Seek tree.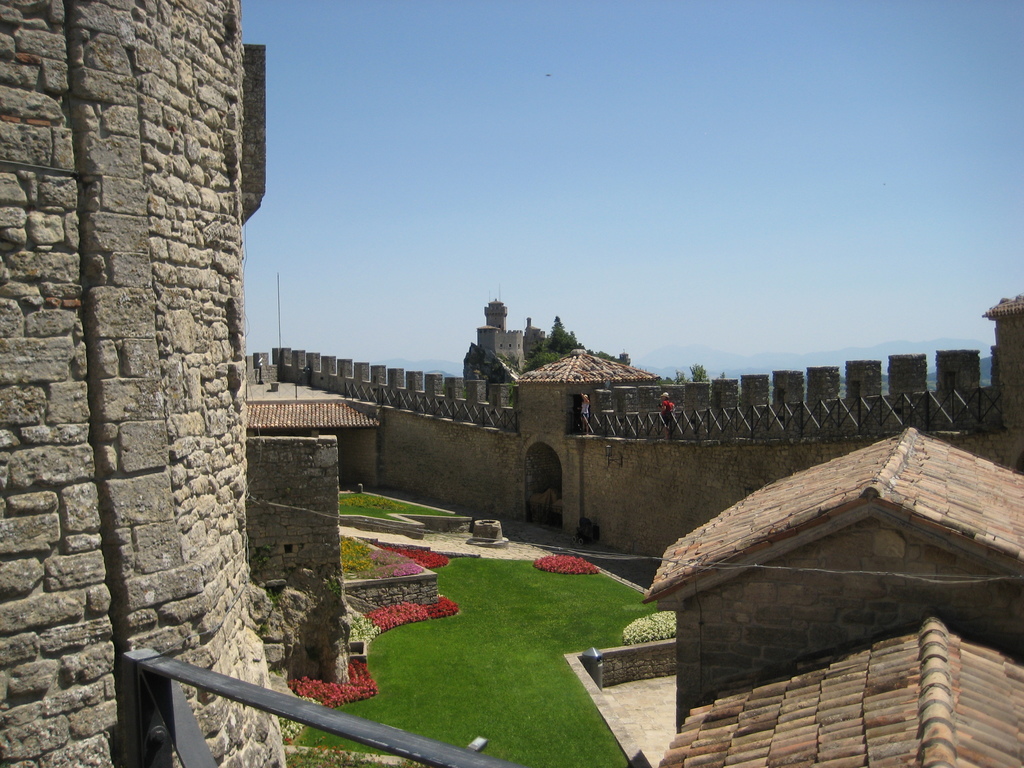
(676, 367, 725, 384).
